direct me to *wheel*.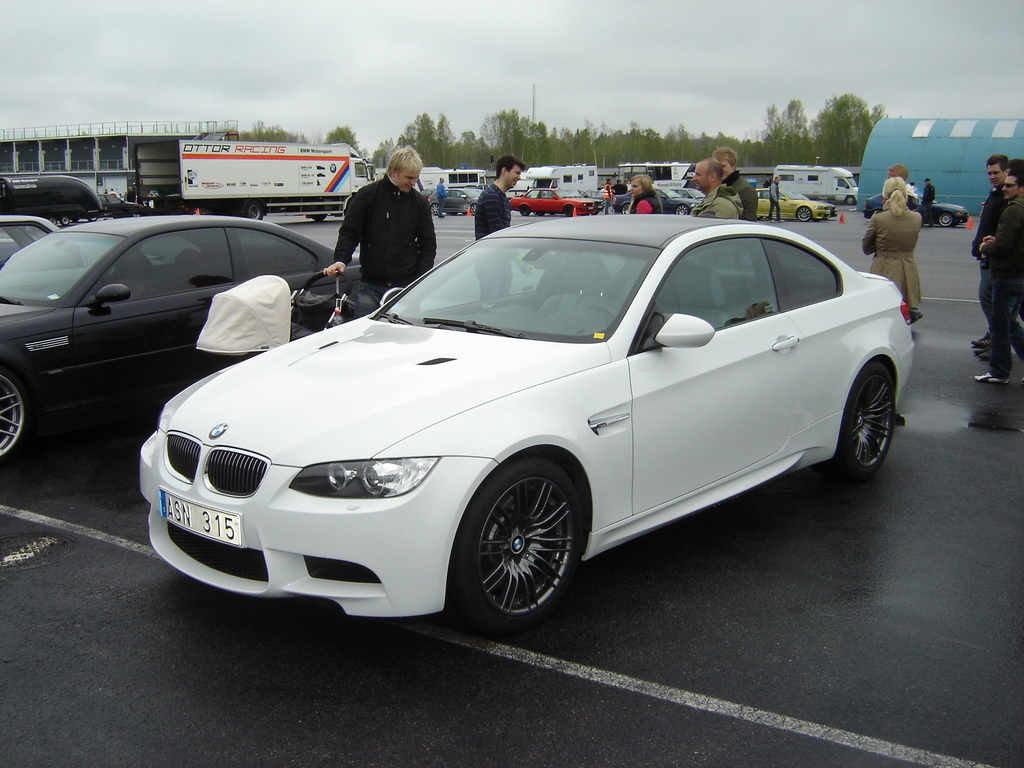
Direction: l=831, t=361, r=897, b=483.
